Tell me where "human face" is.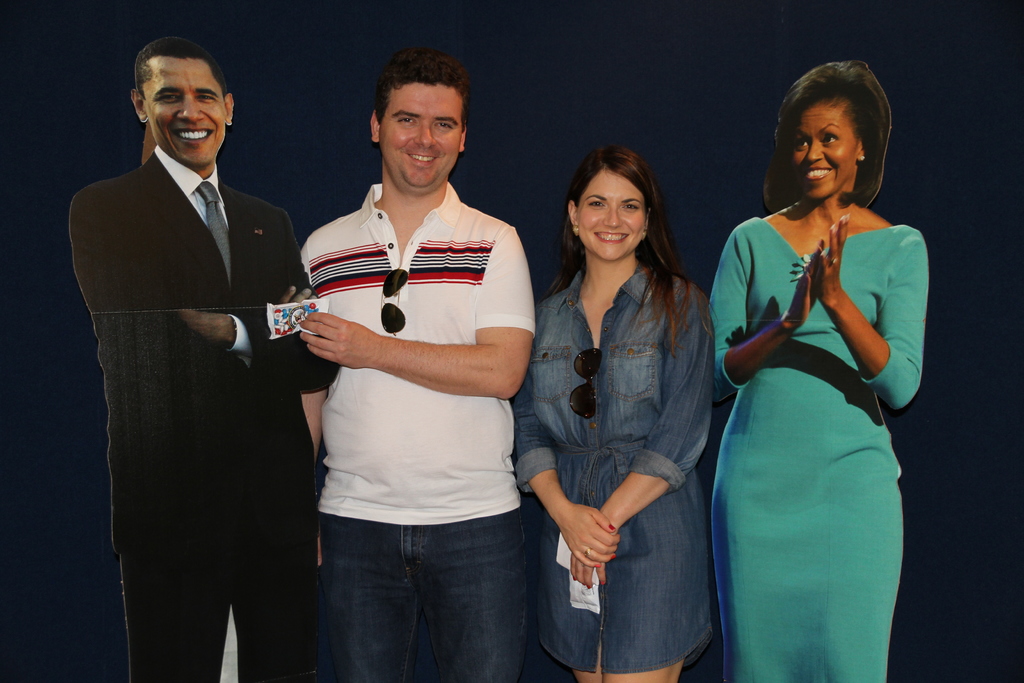
"human face" is at {"x1": 378, "y1": 80, "x2": 464, "y2": 190}.
